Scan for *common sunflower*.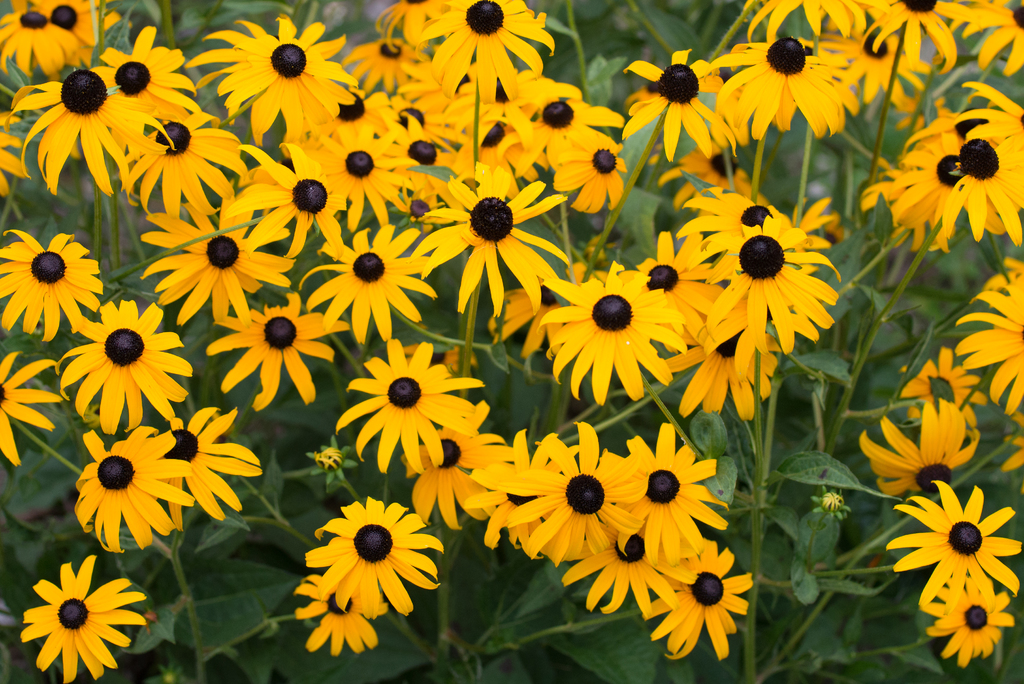
Scan result: left=211, top=24, right=340, bottom=129.
